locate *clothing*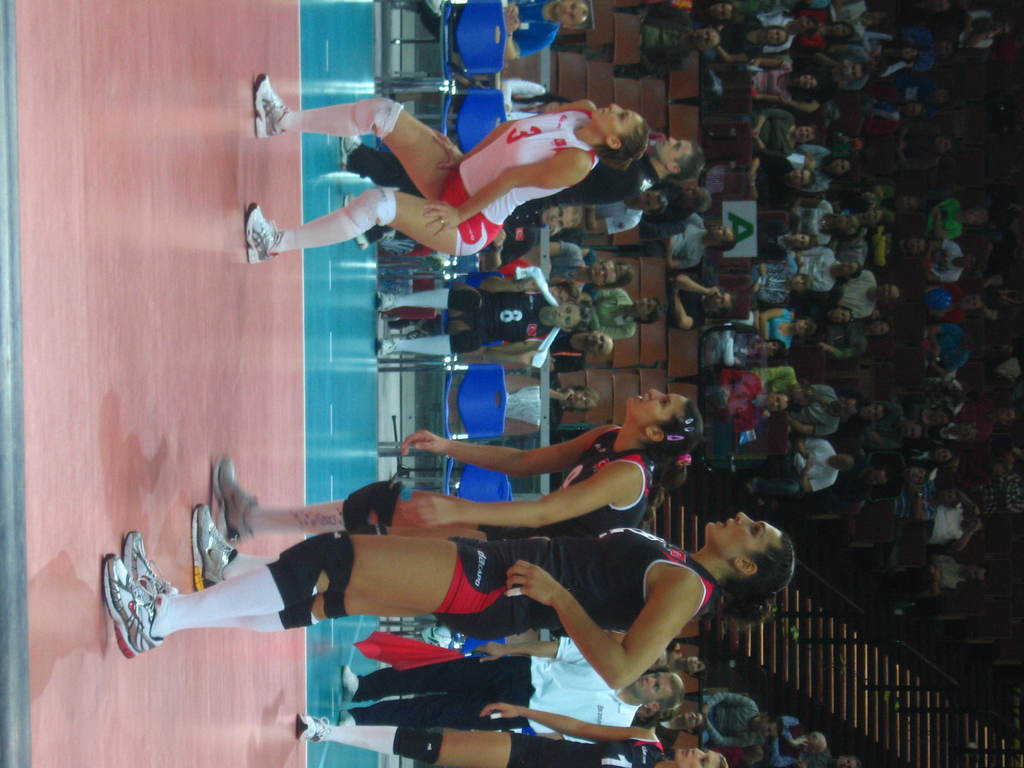
[left=472, top=424, right=659, bottom=539]
